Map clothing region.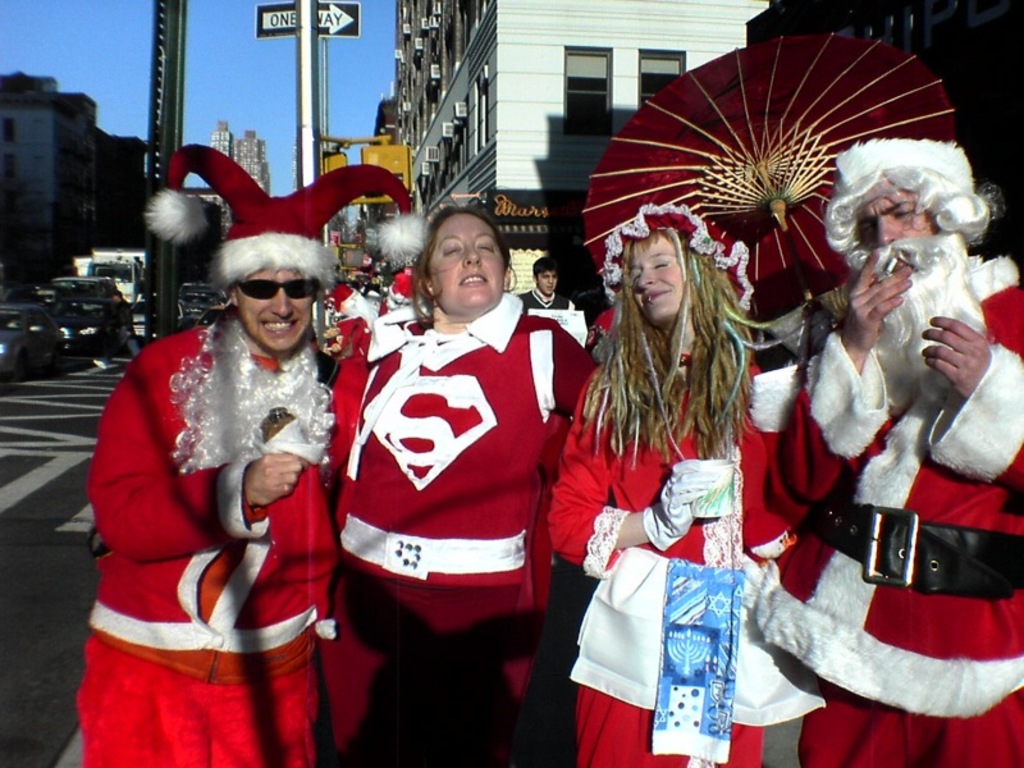
Mapped to box=[548, 366, 826, 767].
